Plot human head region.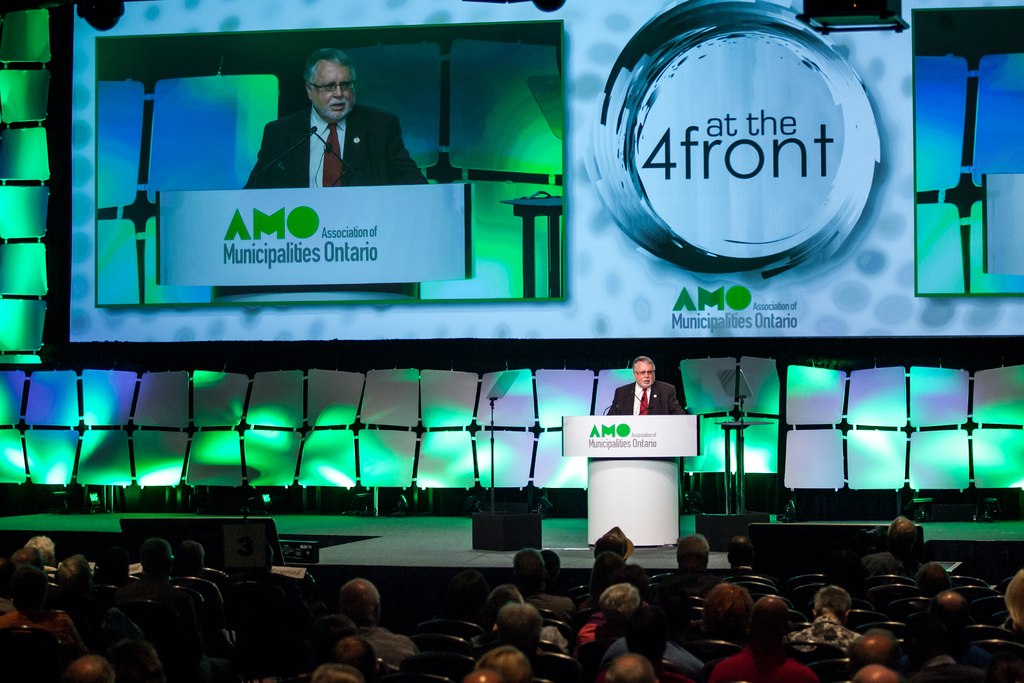
Plotted at box=[493, 604, 543, 649].
